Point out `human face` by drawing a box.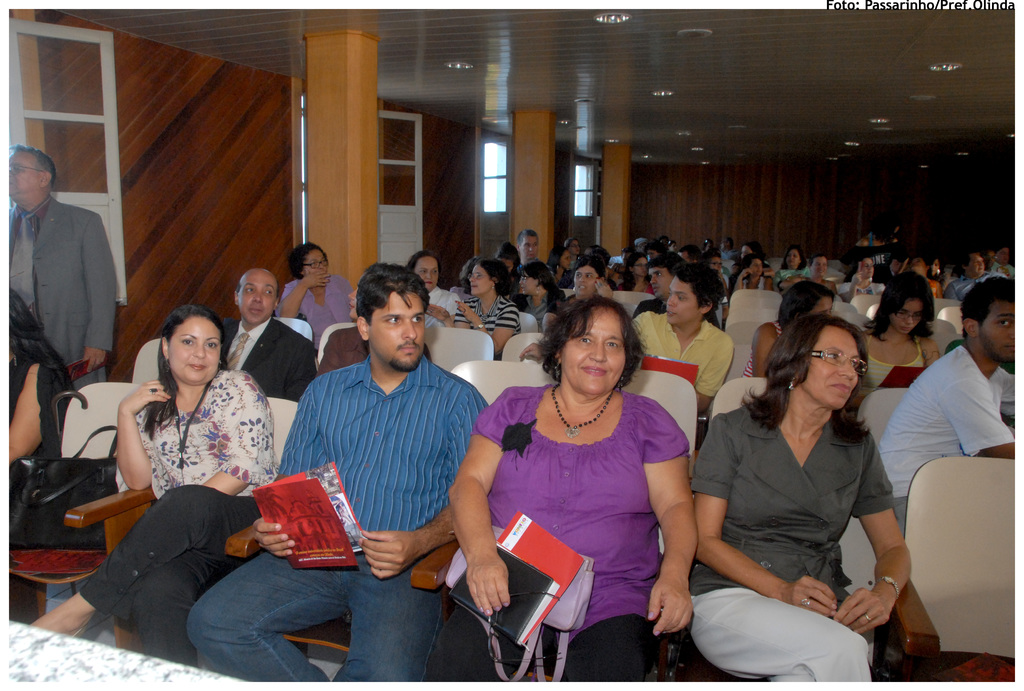
crop(646, 266, 669, 298).
